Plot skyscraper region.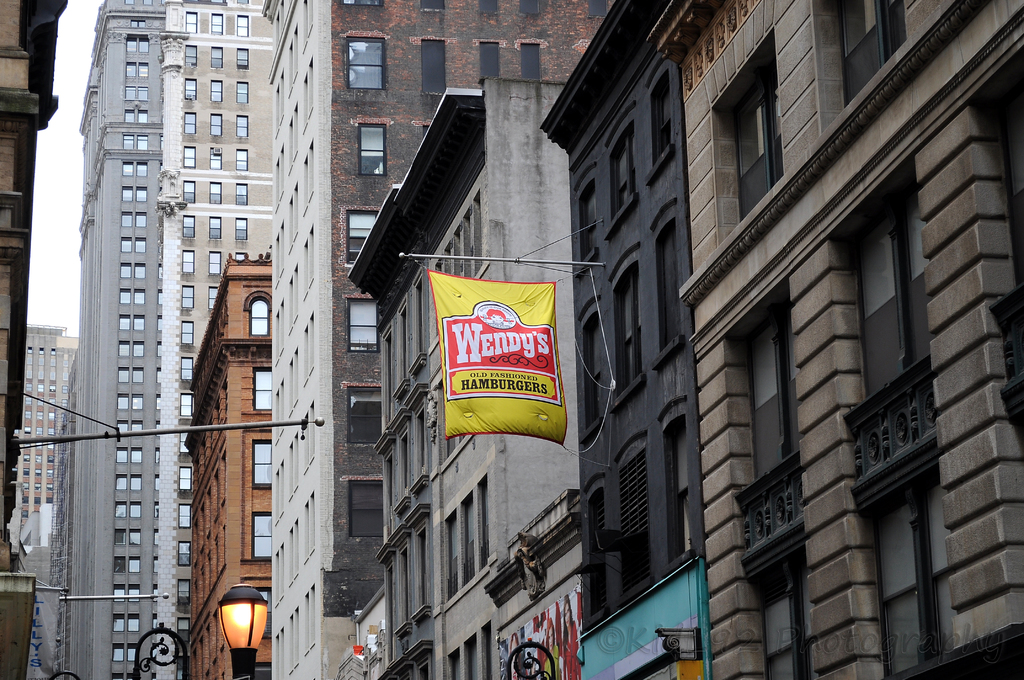
Plotted at 60/0/275/679.
